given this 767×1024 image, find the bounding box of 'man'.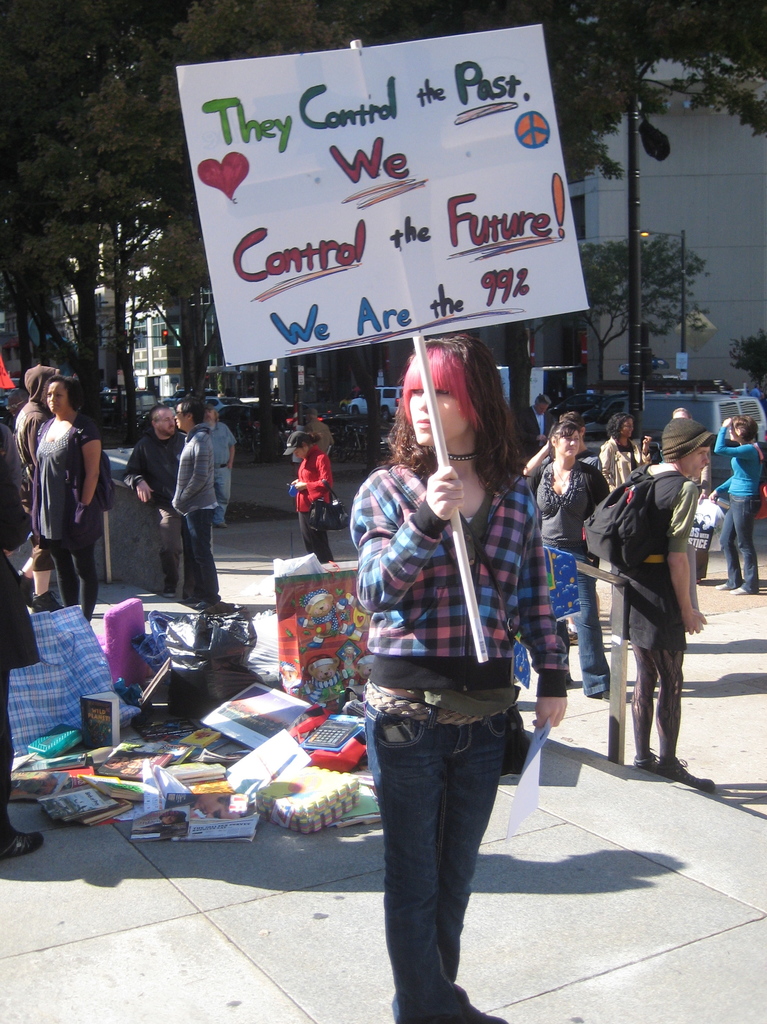
[305,406,337,457].
